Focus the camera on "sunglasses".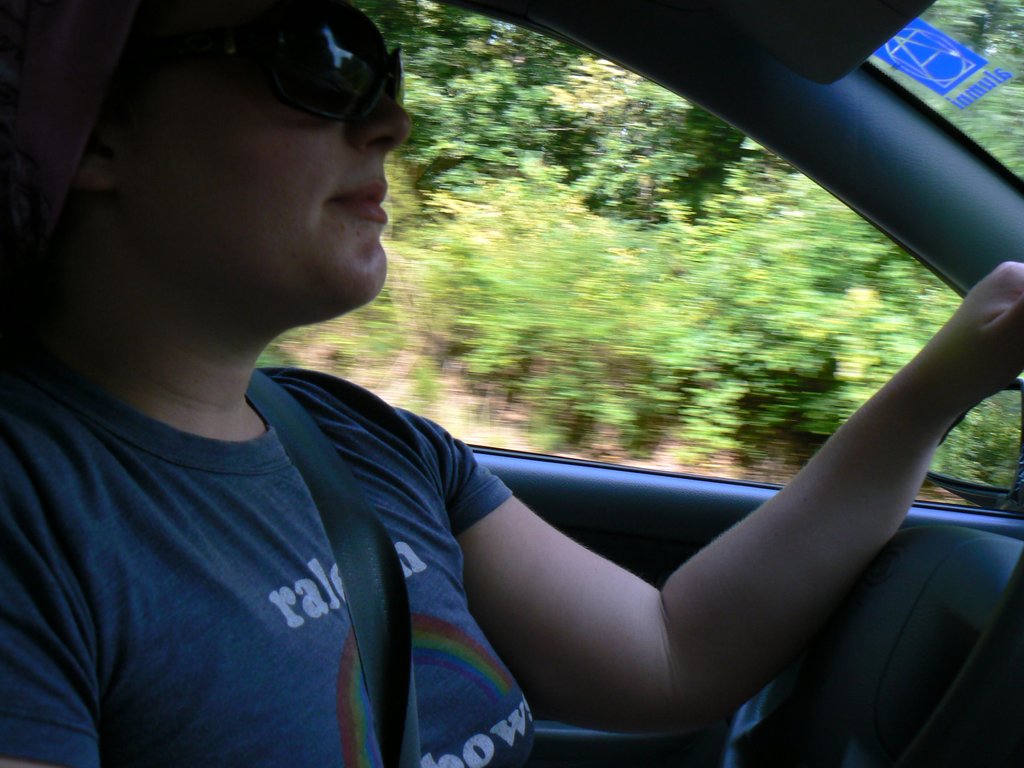
Focus region: [left=127, top=0, right=403, bottom=127].
